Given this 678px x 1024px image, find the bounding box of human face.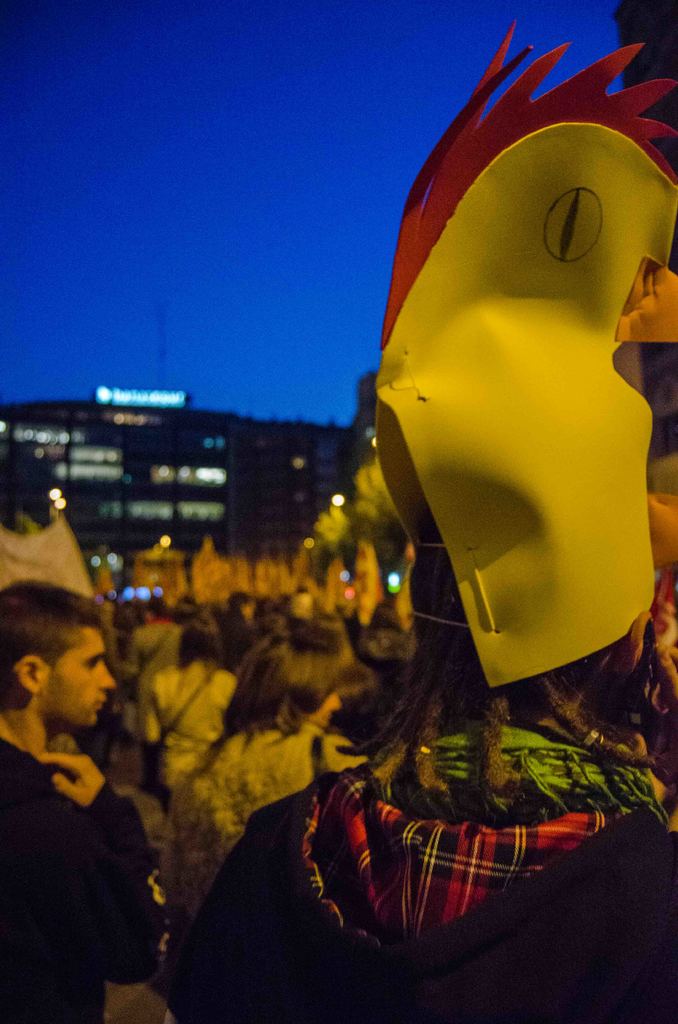
(40, 625, 115, 726).
